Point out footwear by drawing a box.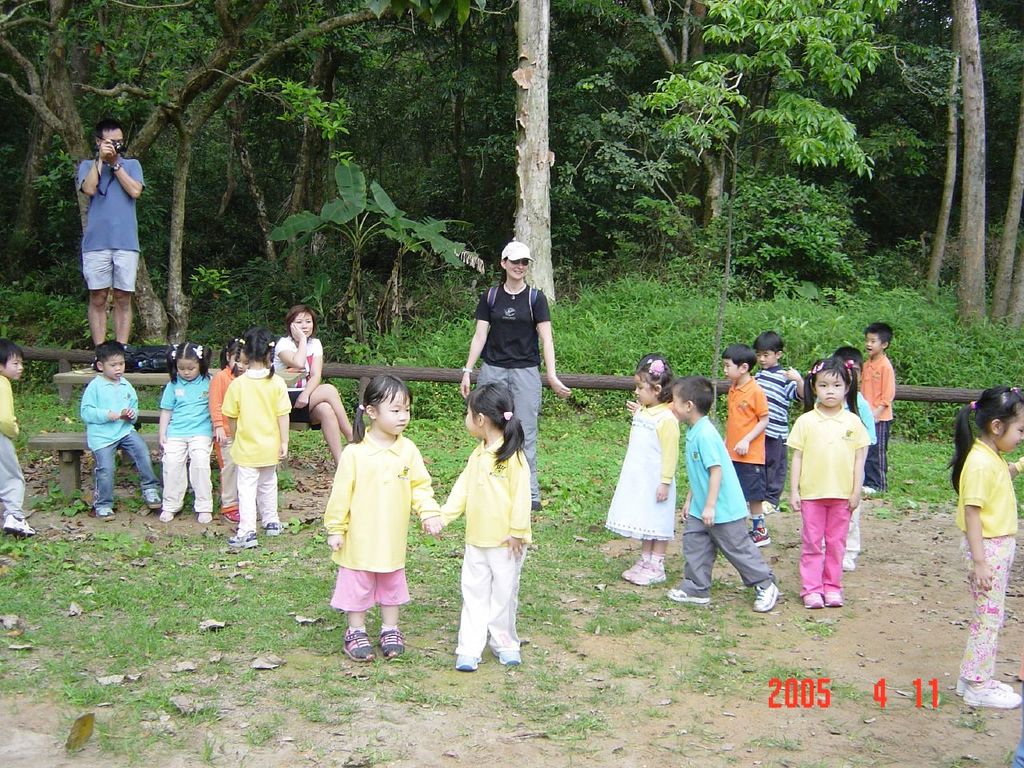
(341, 628, 373, 665).
